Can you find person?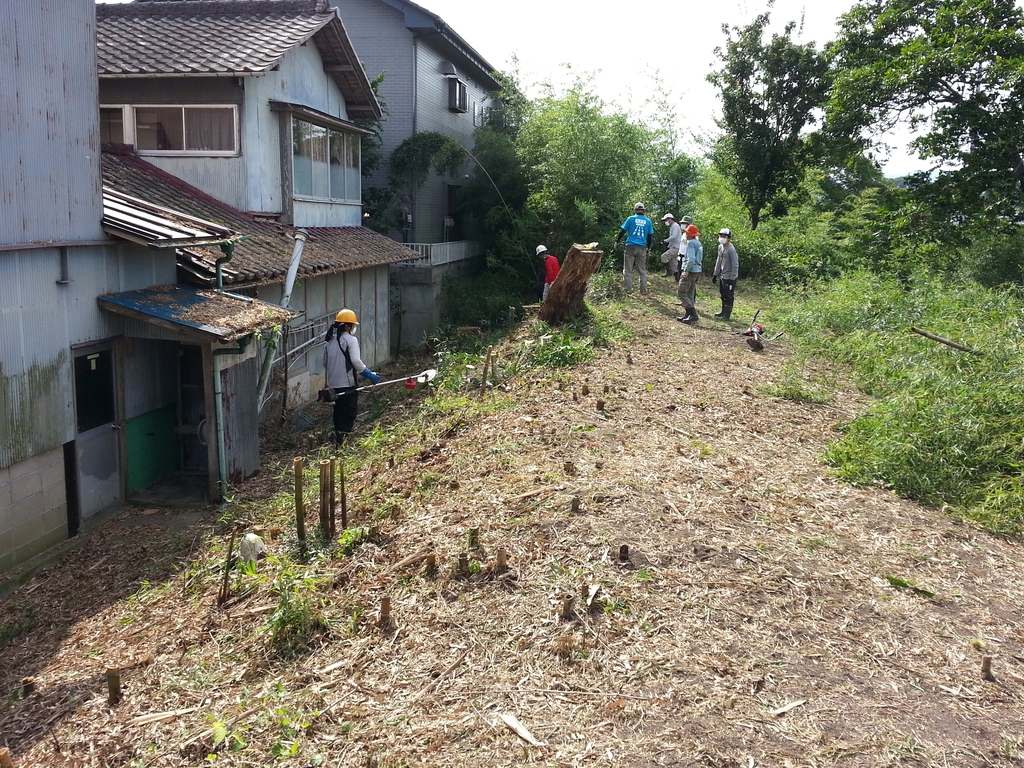
Yes, bounding box: <bbox>616, 203, 655, 297</bbox>.
